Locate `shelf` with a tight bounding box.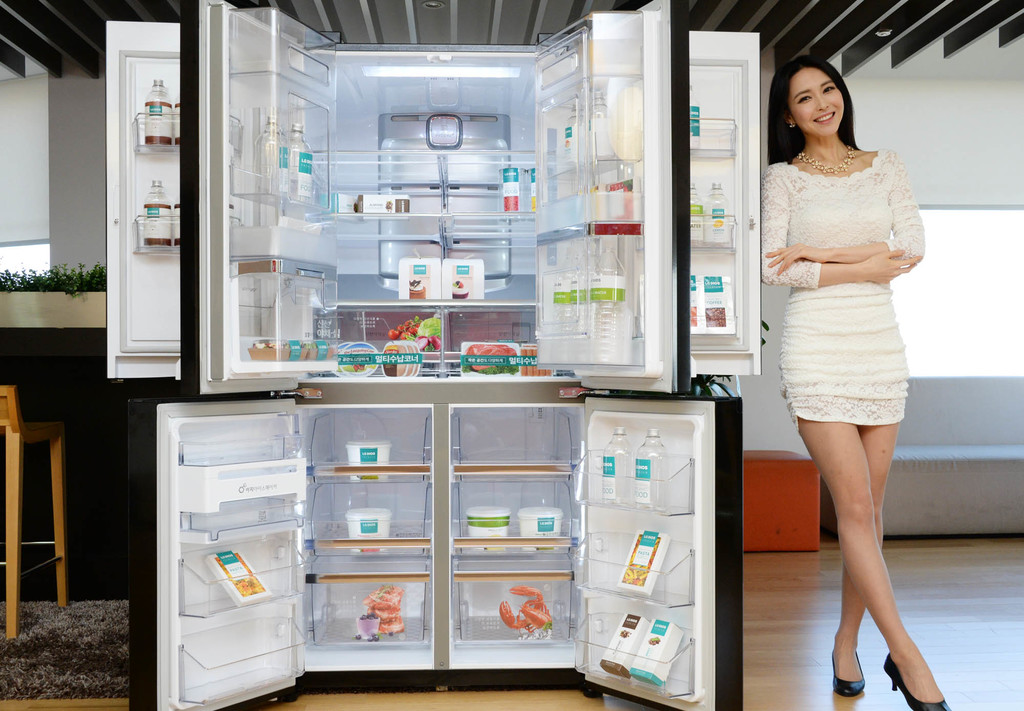
[left=221, top=76, right=334, bottom=210].
